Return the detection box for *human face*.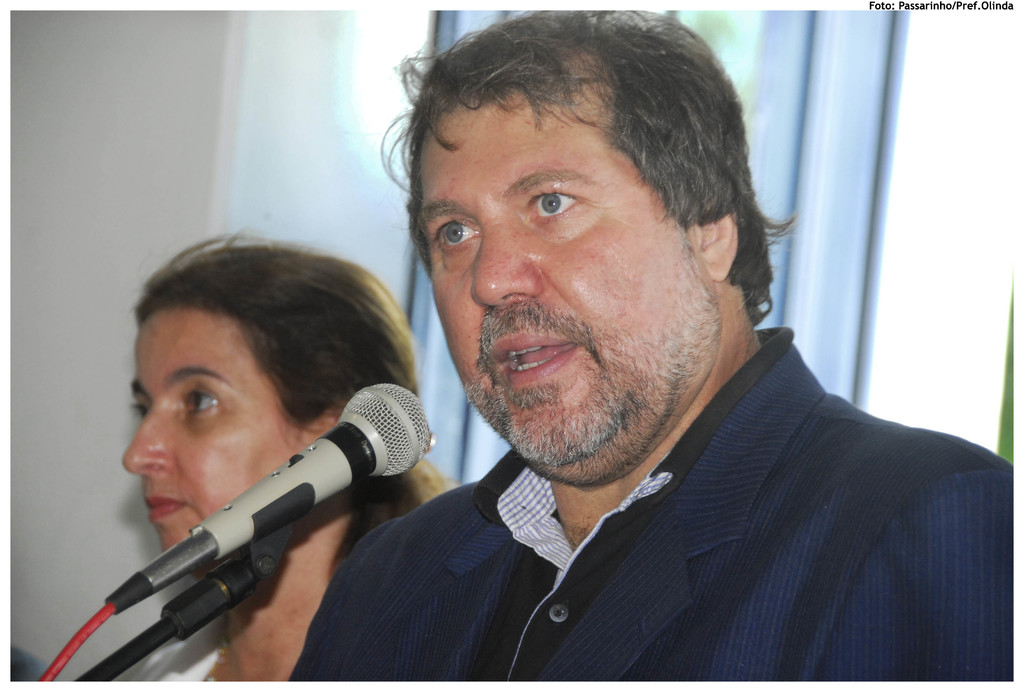
{"x1": 120, "y1": 307, "x2": 306, "y2": 553}.
